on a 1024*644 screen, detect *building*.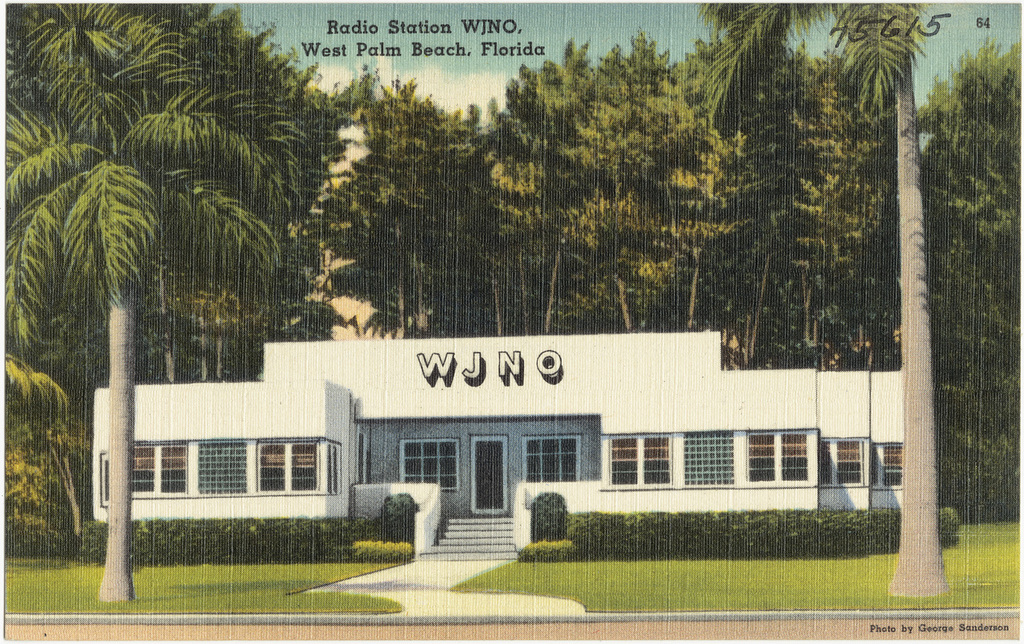
(90,334,905,562).
